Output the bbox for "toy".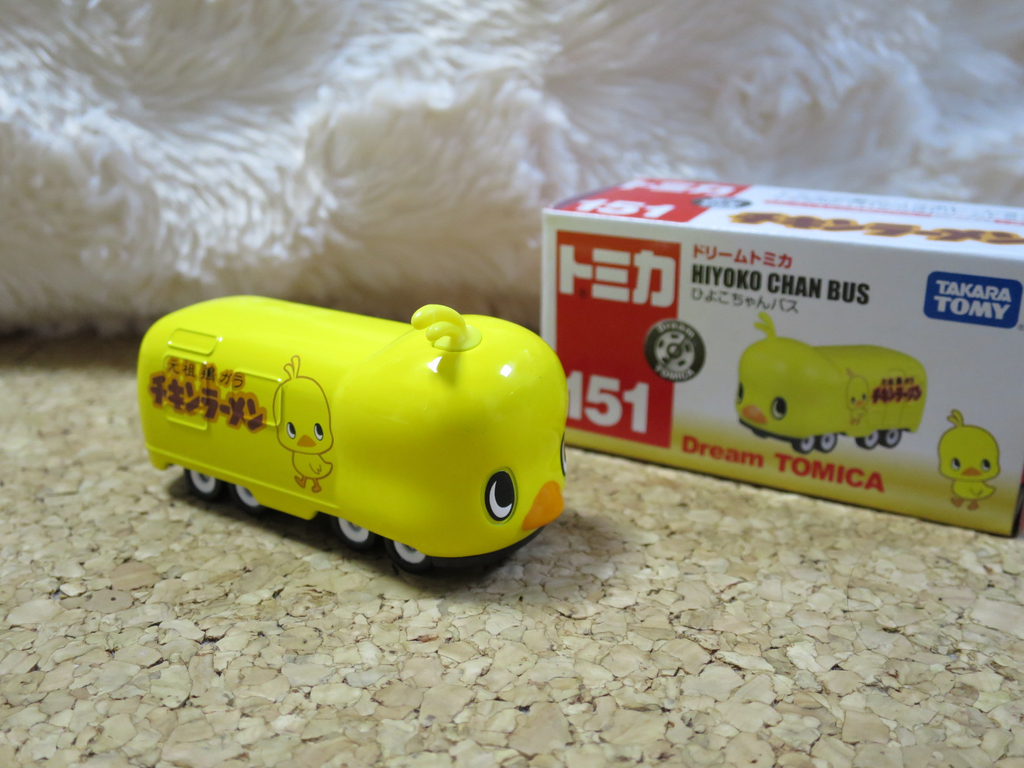
[137,293,564,582].
